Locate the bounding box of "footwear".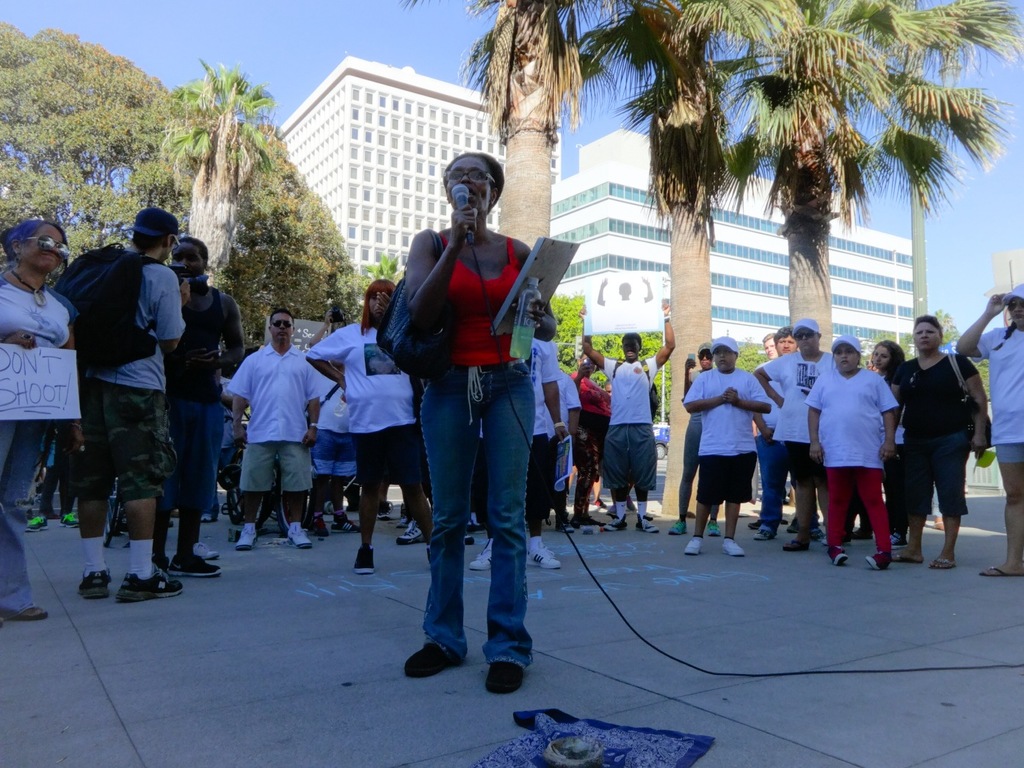
Bounding box: (235,522,261,550).
